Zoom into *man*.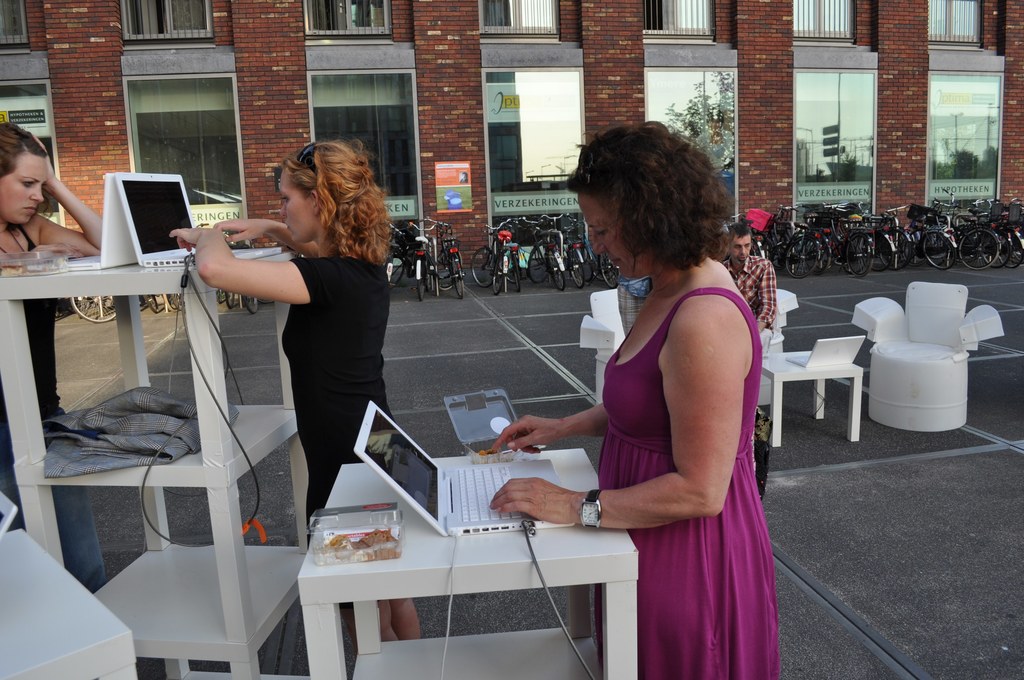
Zoom target: 724, 220, 780, 330.
